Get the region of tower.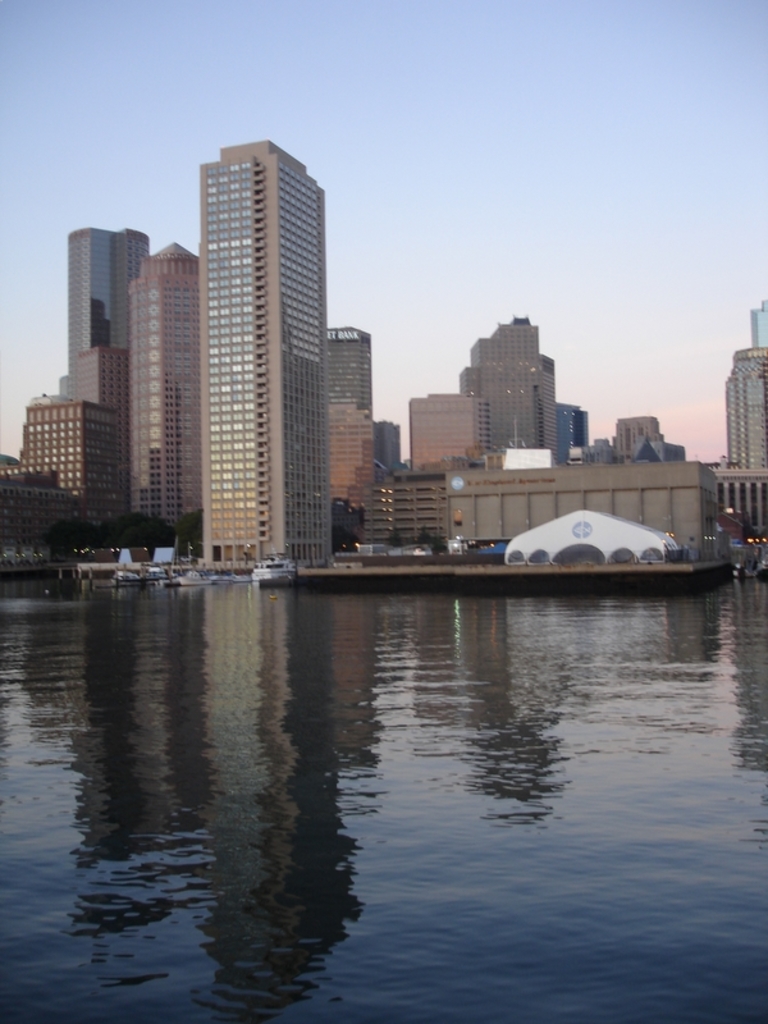
left=536, top=355, right=558, bottom=462.
